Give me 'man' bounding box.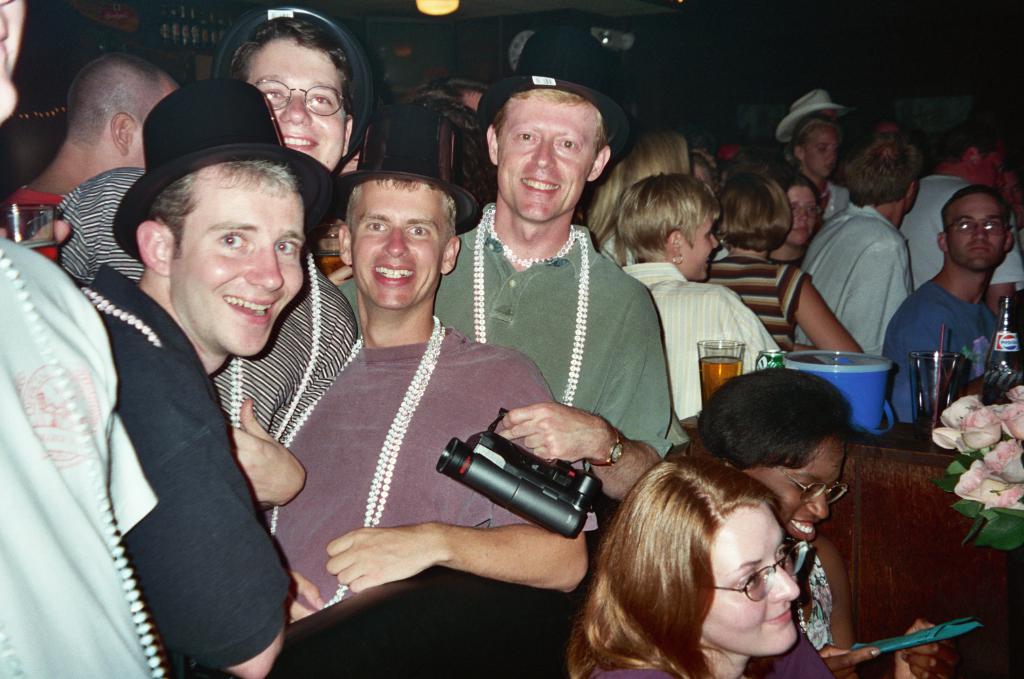
0, 52, 175, 257.
